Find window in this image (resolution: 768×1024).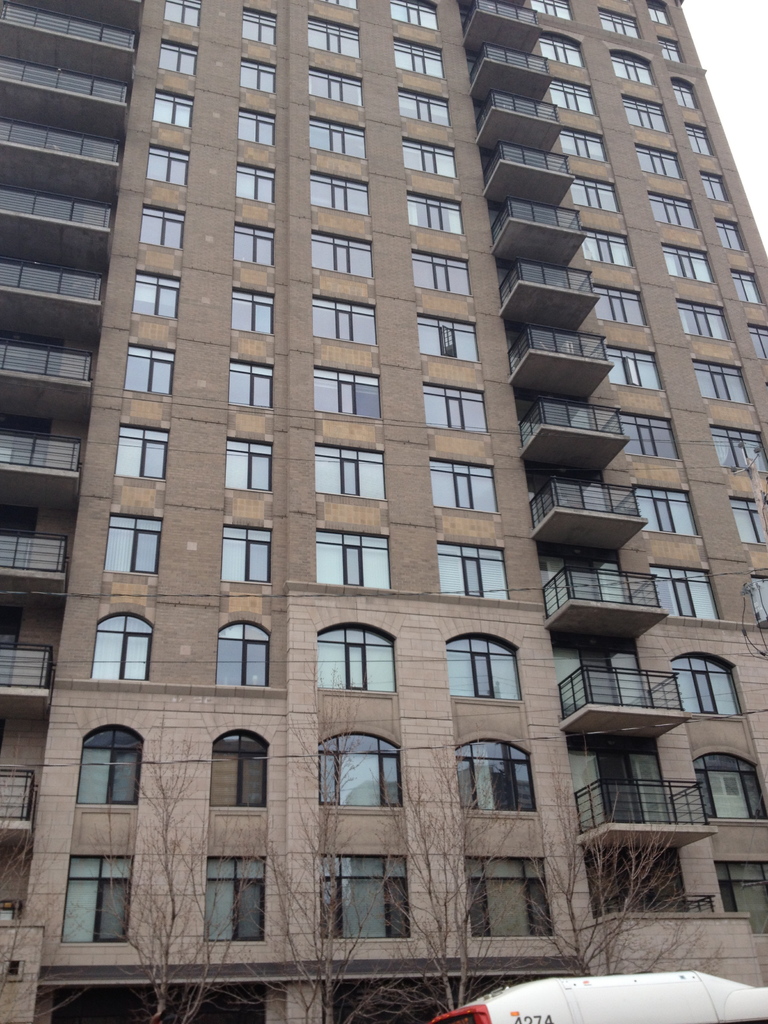
[589,284,651,331].
